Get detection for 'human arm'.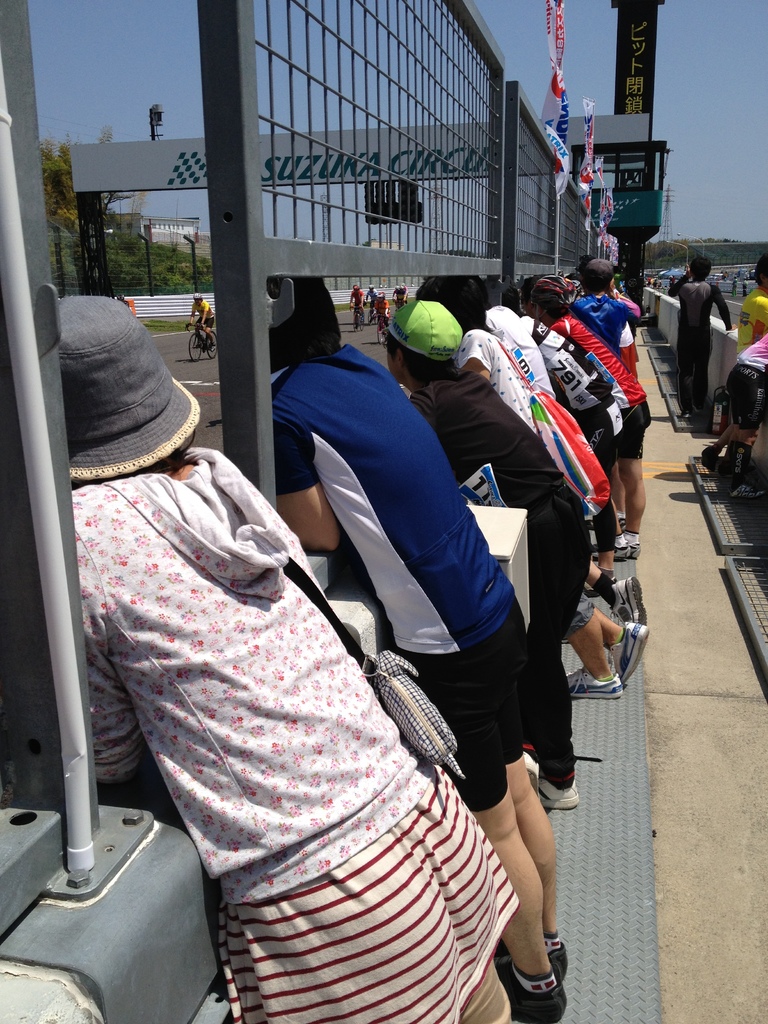
Detection: locate(269, 405, 340, 553).
